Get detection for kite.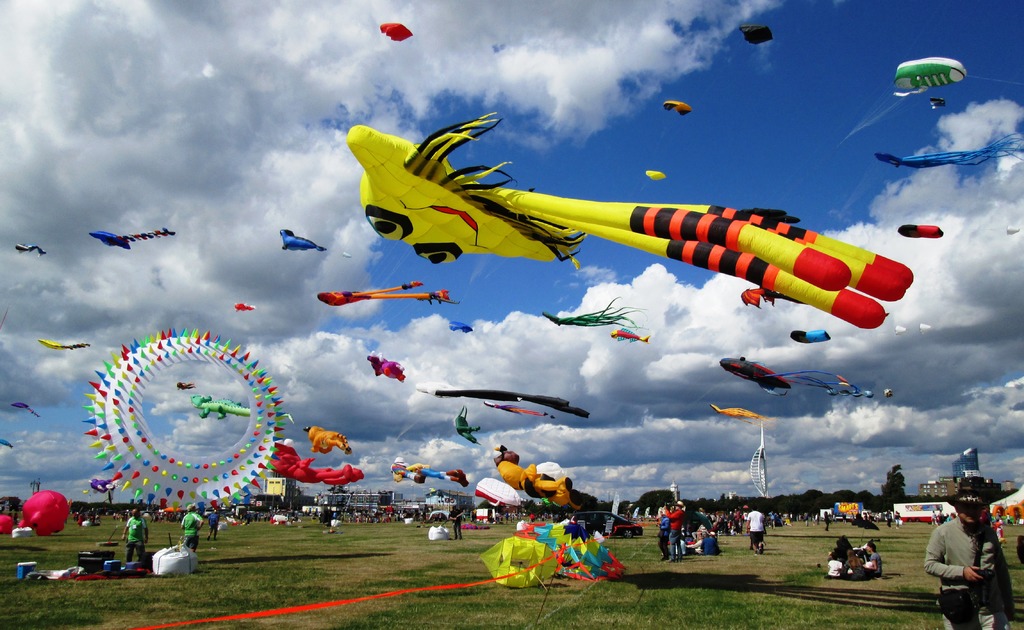
Detection: <region>341, 250, 355, 256</region>.
